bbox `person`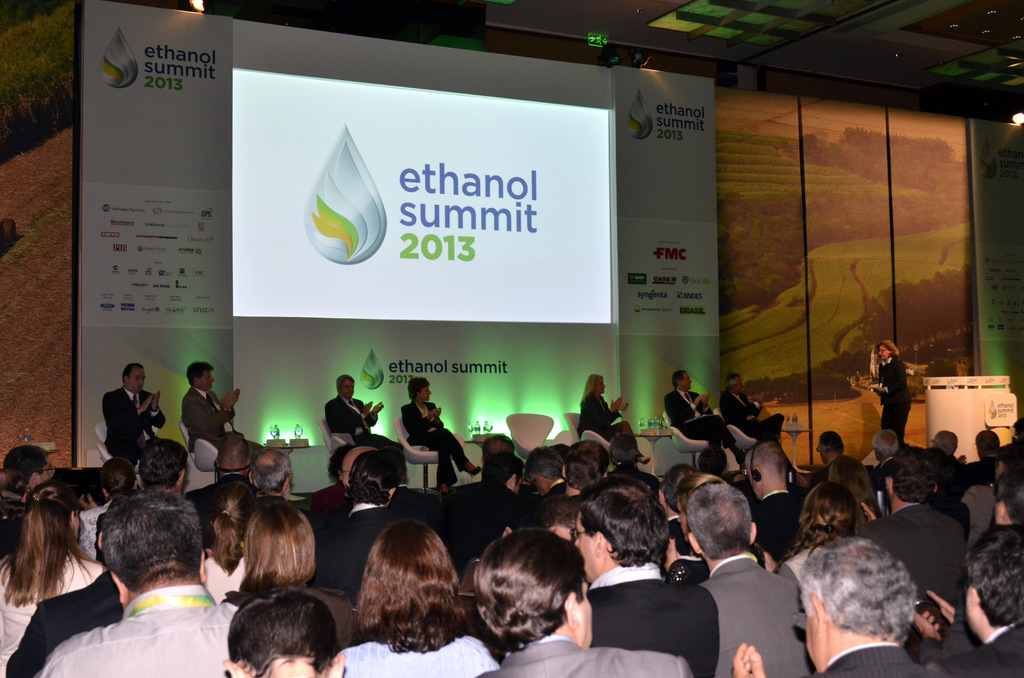
<bbox>719, 372, 783, 449</bbox>
